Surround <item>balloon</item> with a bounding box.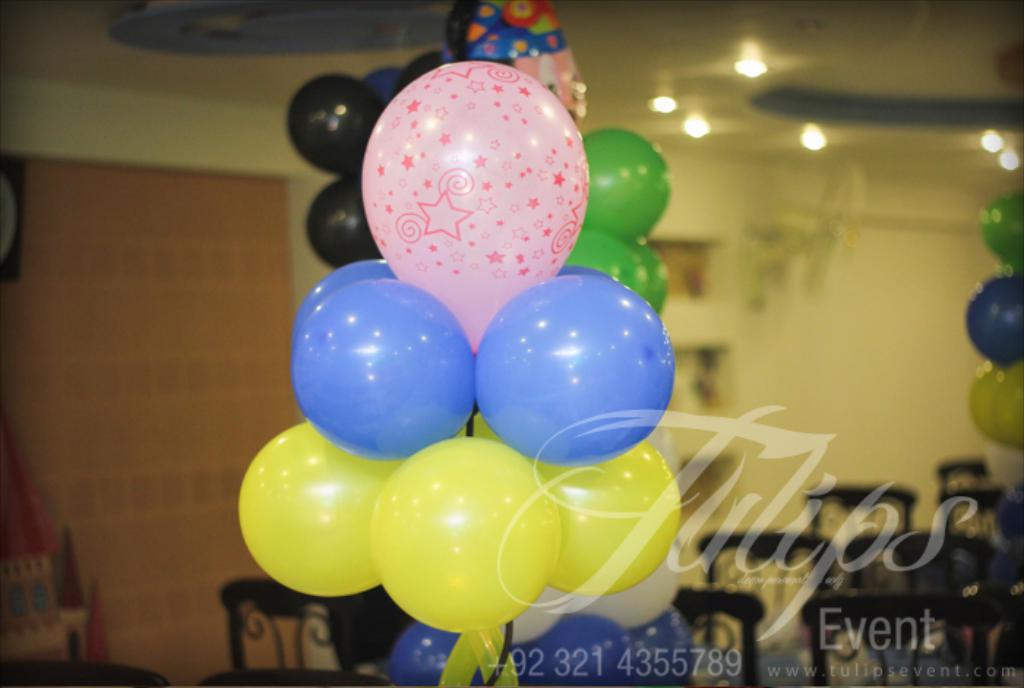
(x1=973, y1=359, x2=1023, y2=452).
